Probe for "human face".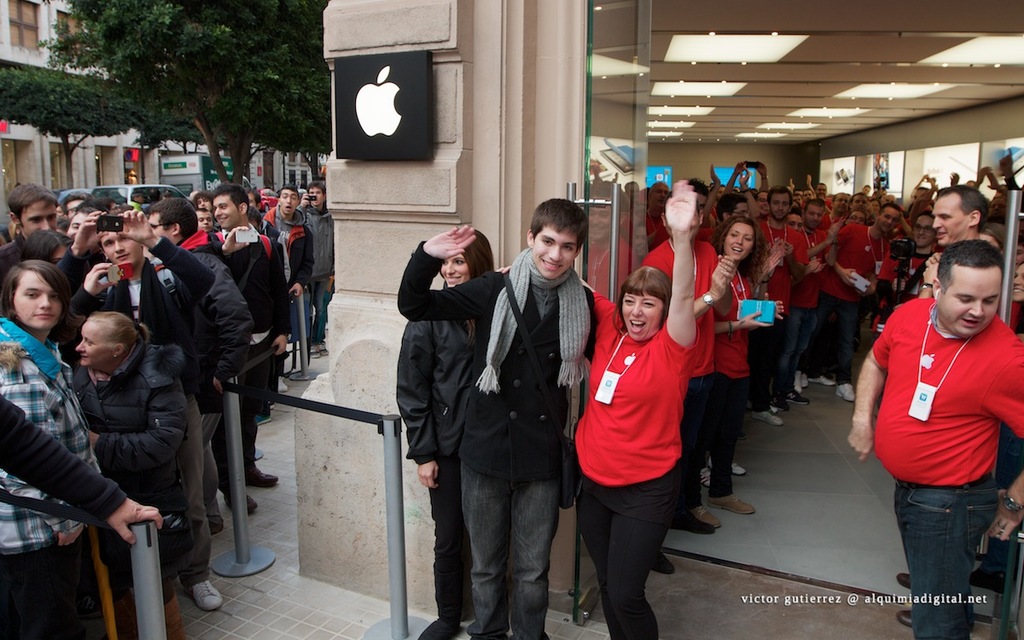
Probe result: x1=213 y1=194 x2=239 y2=230.
